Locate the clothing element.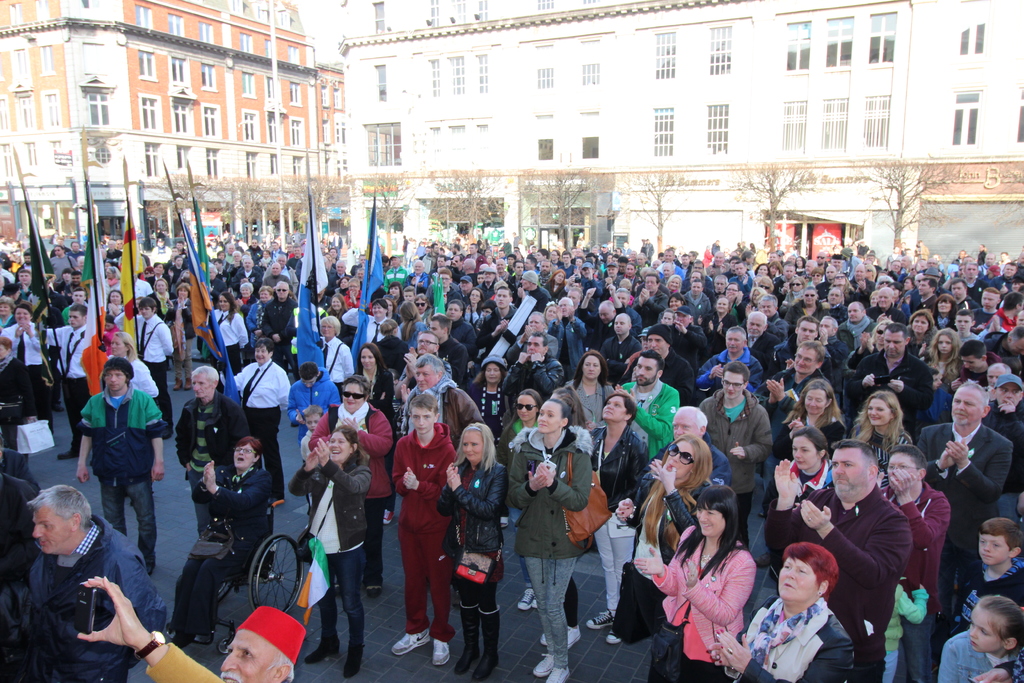
Element bbox: left=318, top=336, right=357, bottom=381.
